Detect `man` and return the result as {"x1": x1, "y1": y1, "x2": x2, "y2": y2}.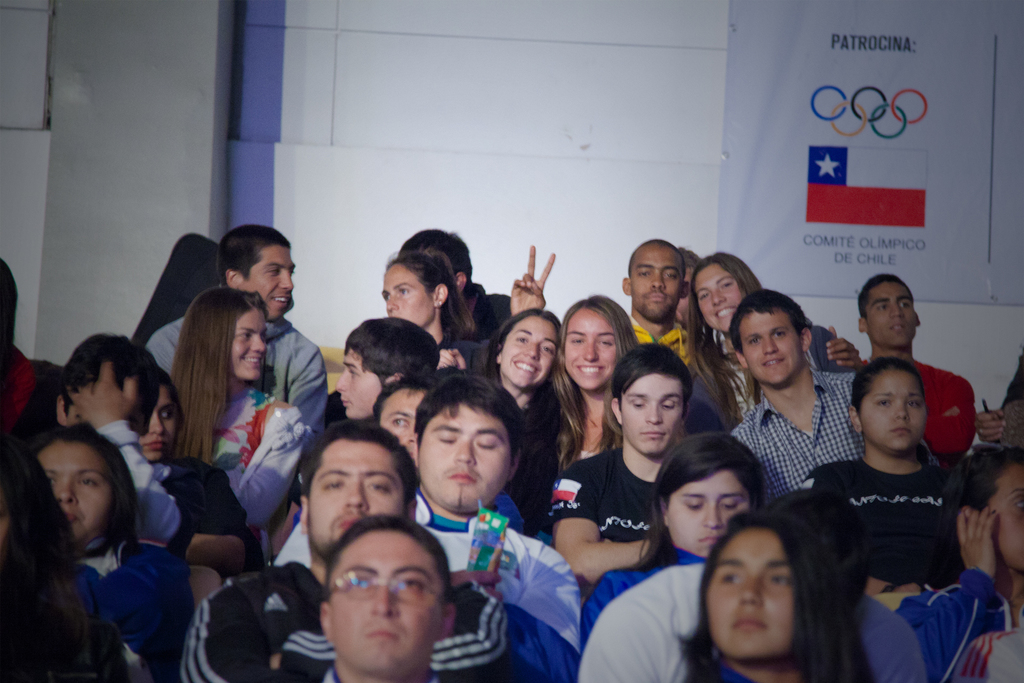
{"x1": 181, "y1": 416, "x2": 506, "y2": 682}.
